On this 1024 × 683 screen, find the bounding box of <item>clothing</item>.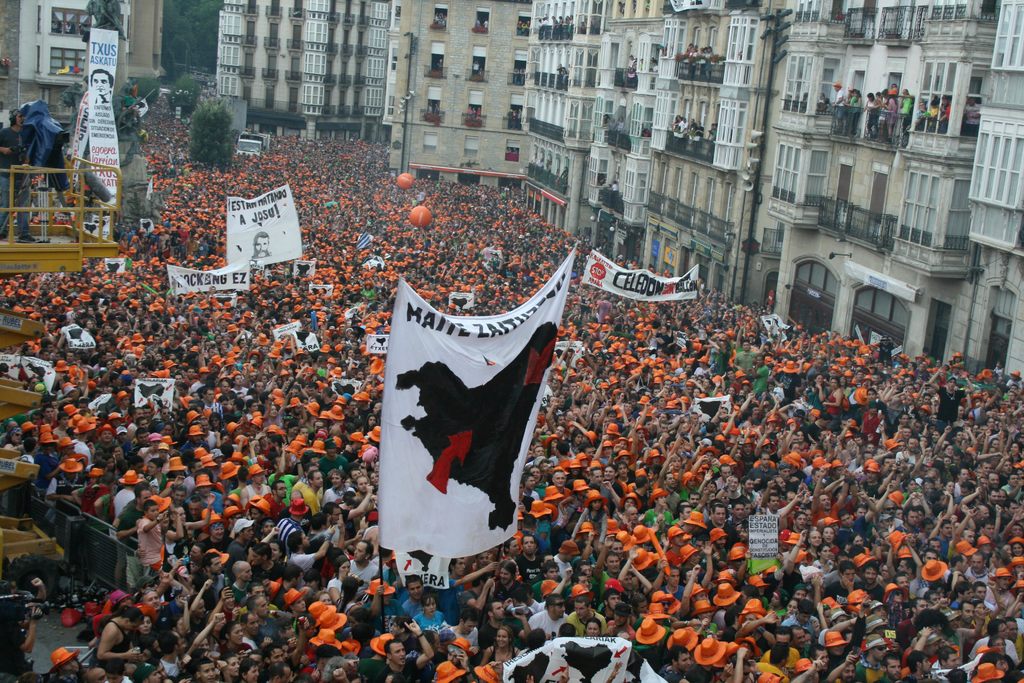
Bounding box: <region>735, 349, 755, 384</region>.
